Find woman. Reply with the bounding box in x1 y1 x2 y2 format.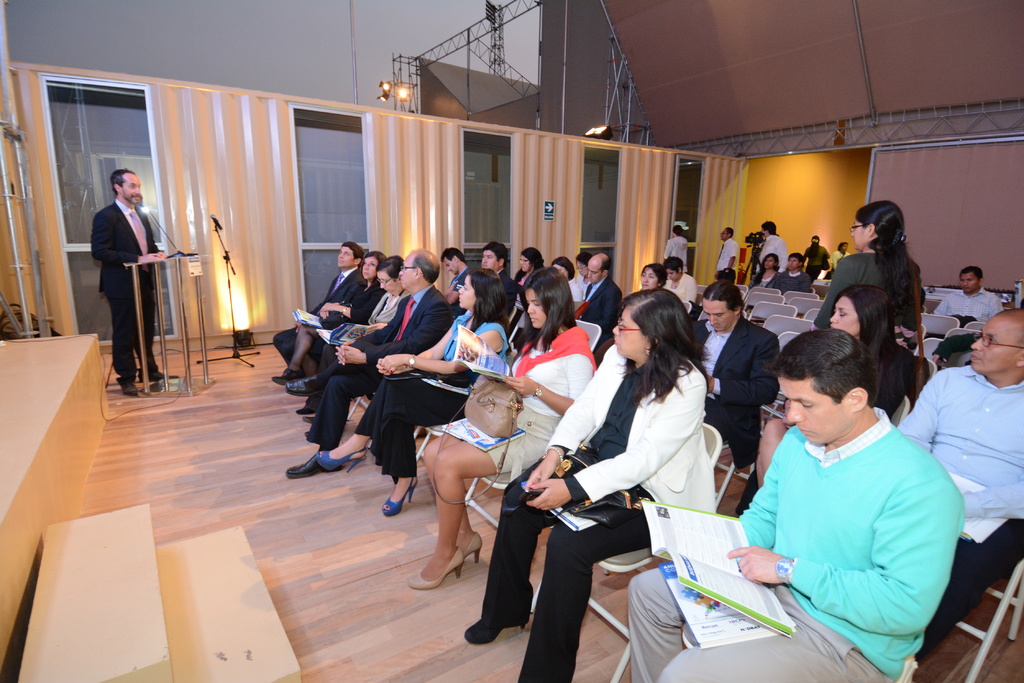
511 246 541 289.
